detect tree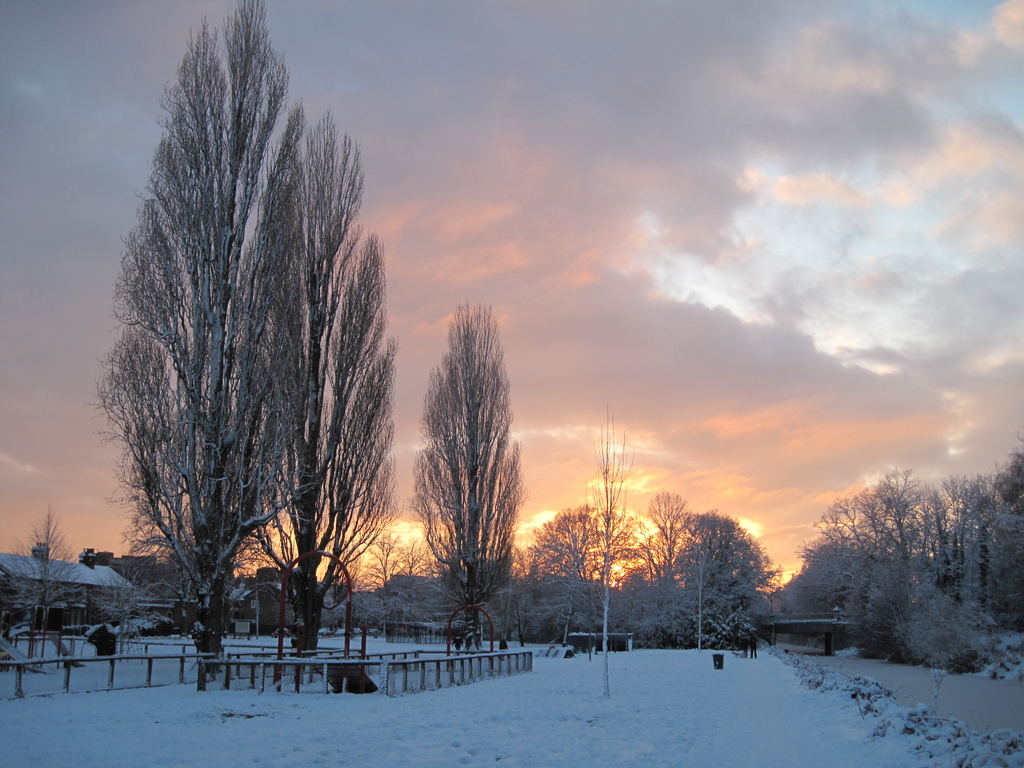
pyautogui.locateOnScreen(411, 295, 509, 634)
